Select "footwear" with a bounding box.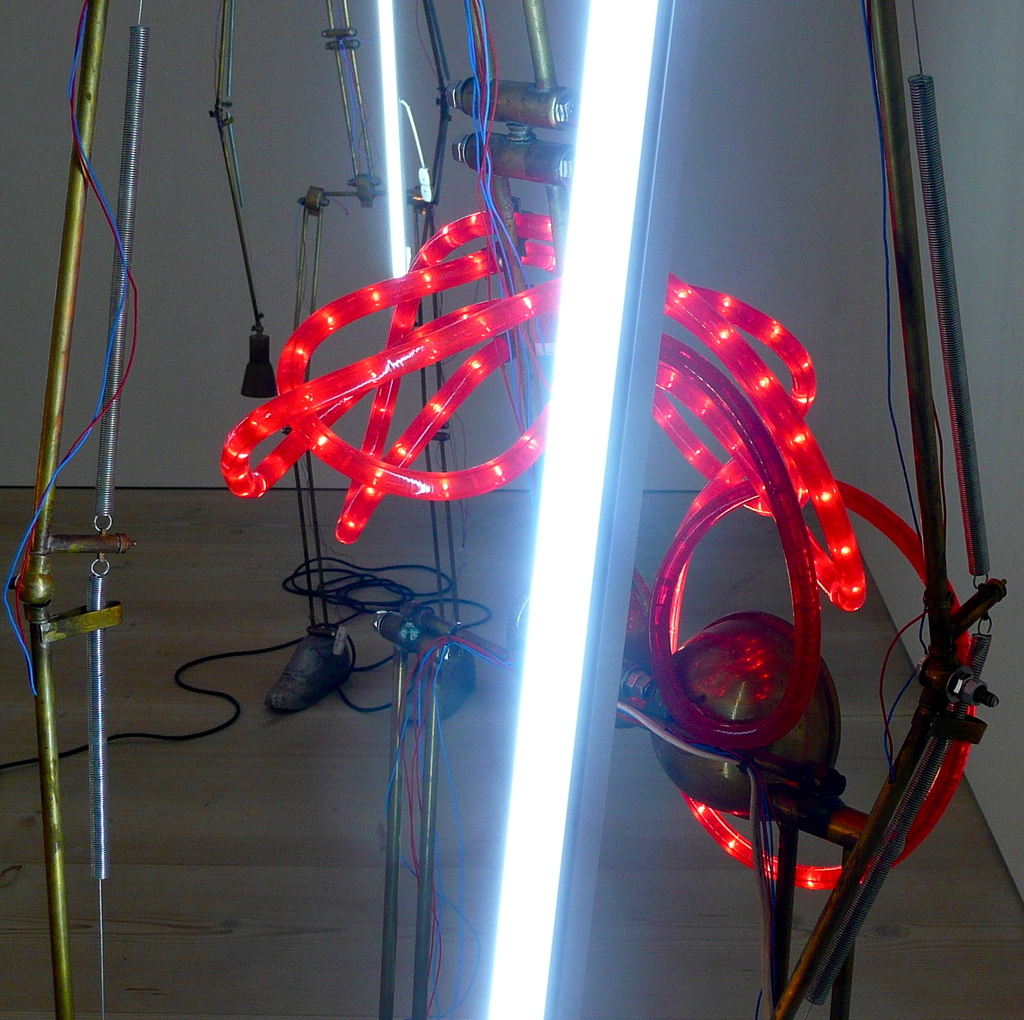
bbox=[263, 632, 350, 717].
